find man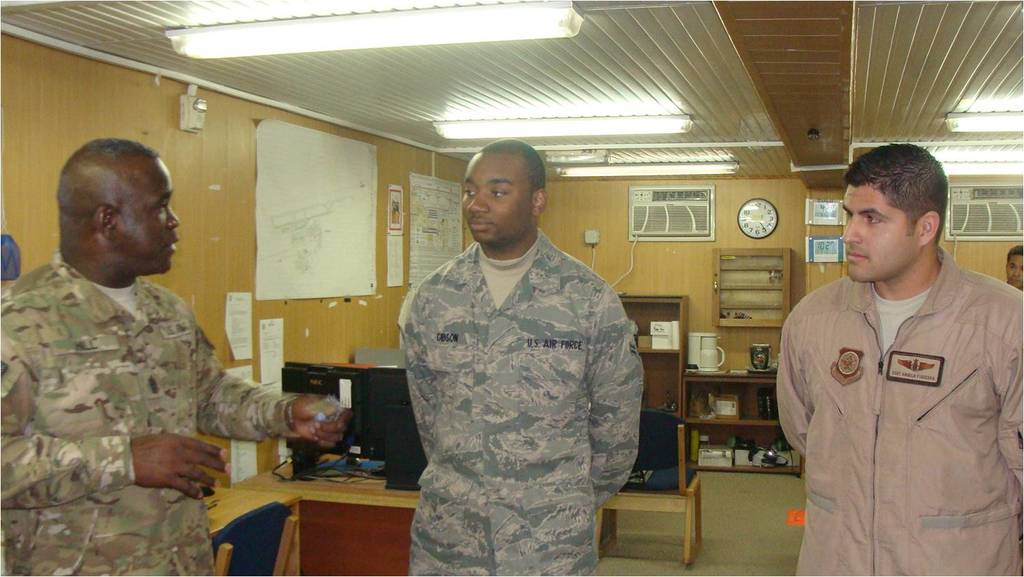
l=768, t=128, r=1017, b=569
